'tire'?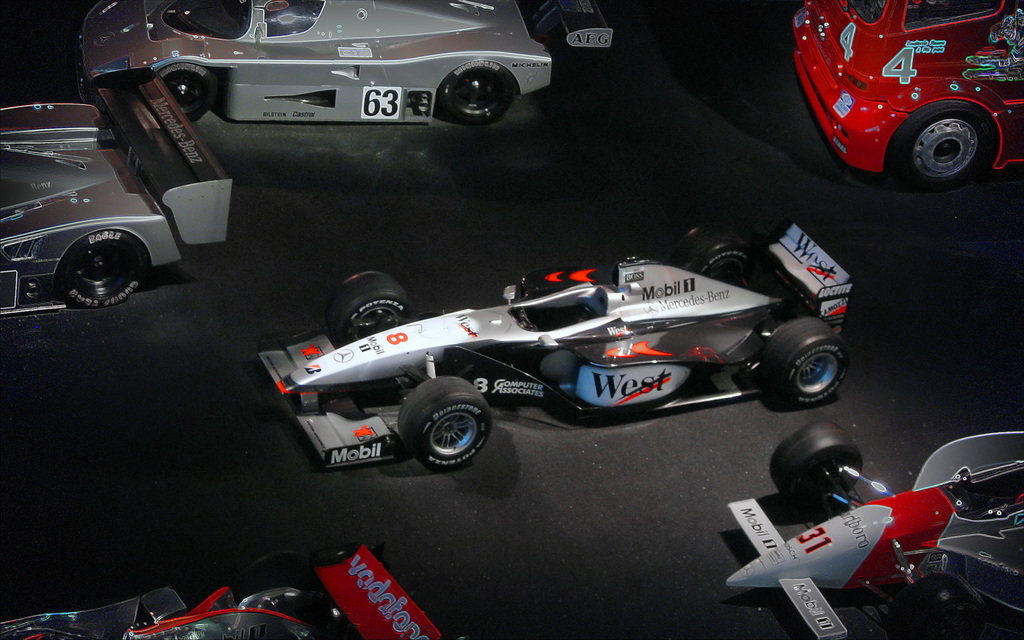
673 224 756 289
